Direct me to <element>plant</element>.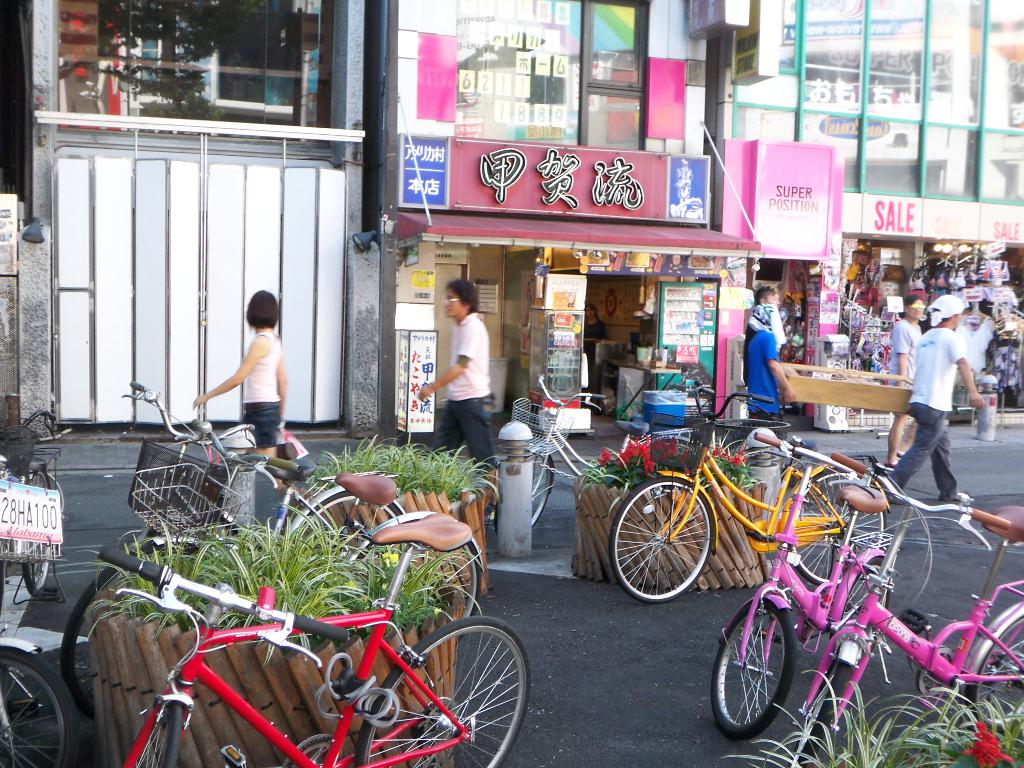
Direction: {"left": 87, "top": 492, "right": 488, "bottom": 648}.
